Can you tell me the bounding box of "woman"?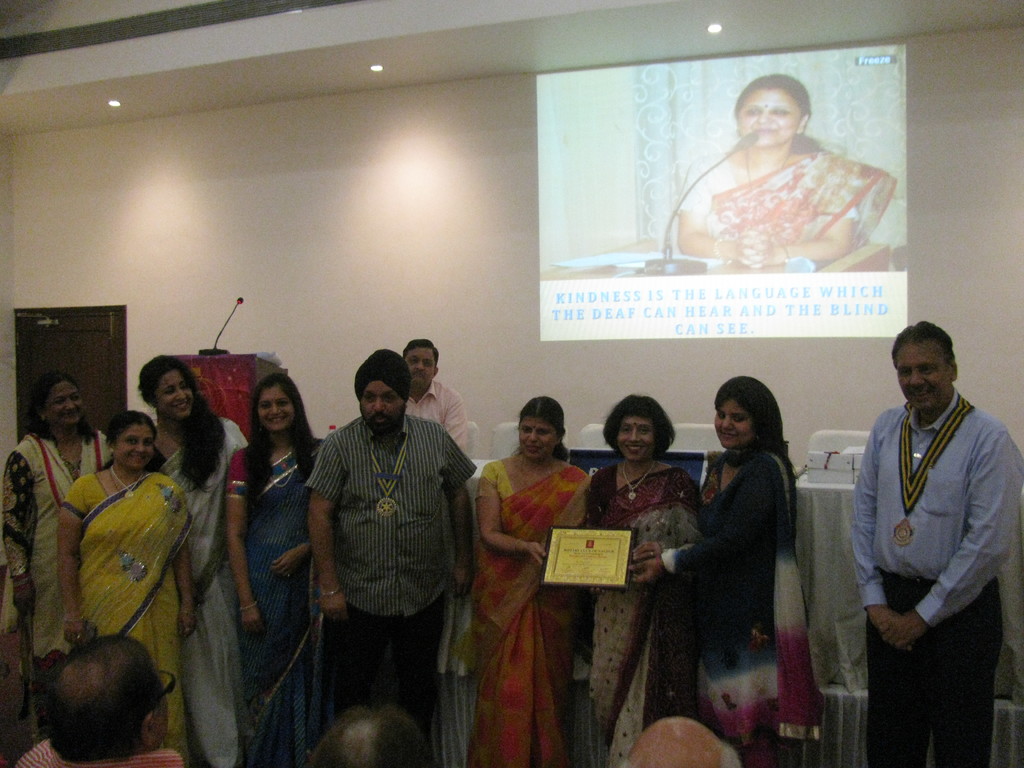
<bbox>134, 348, 241, 767</bbox>.
